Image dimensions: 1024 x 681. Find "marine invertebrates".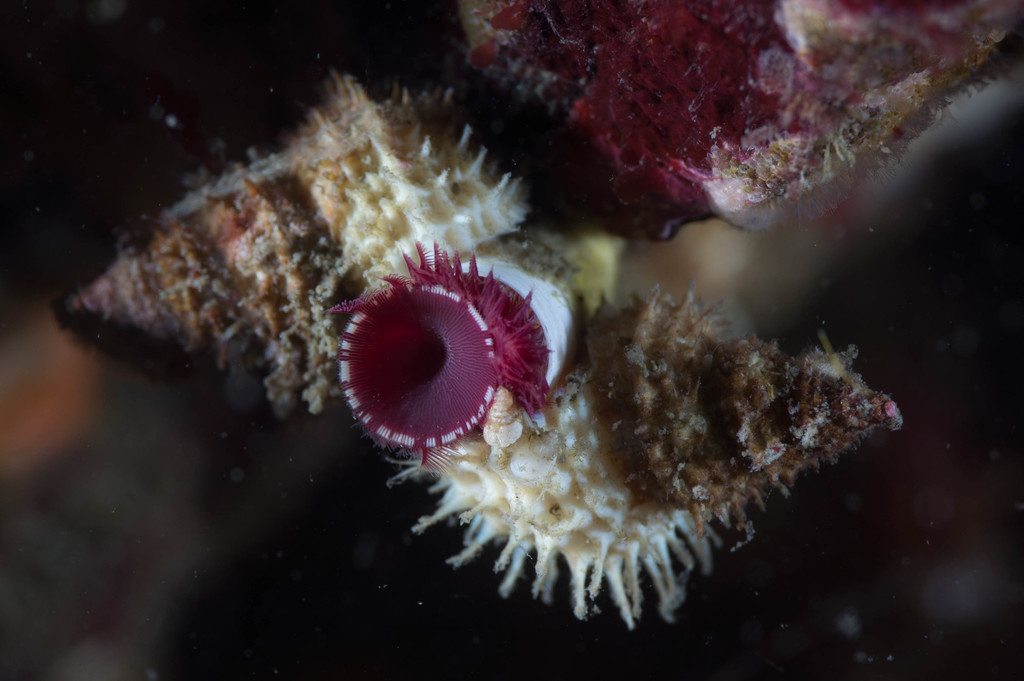
bbox=(317, 242, 582, 478).
